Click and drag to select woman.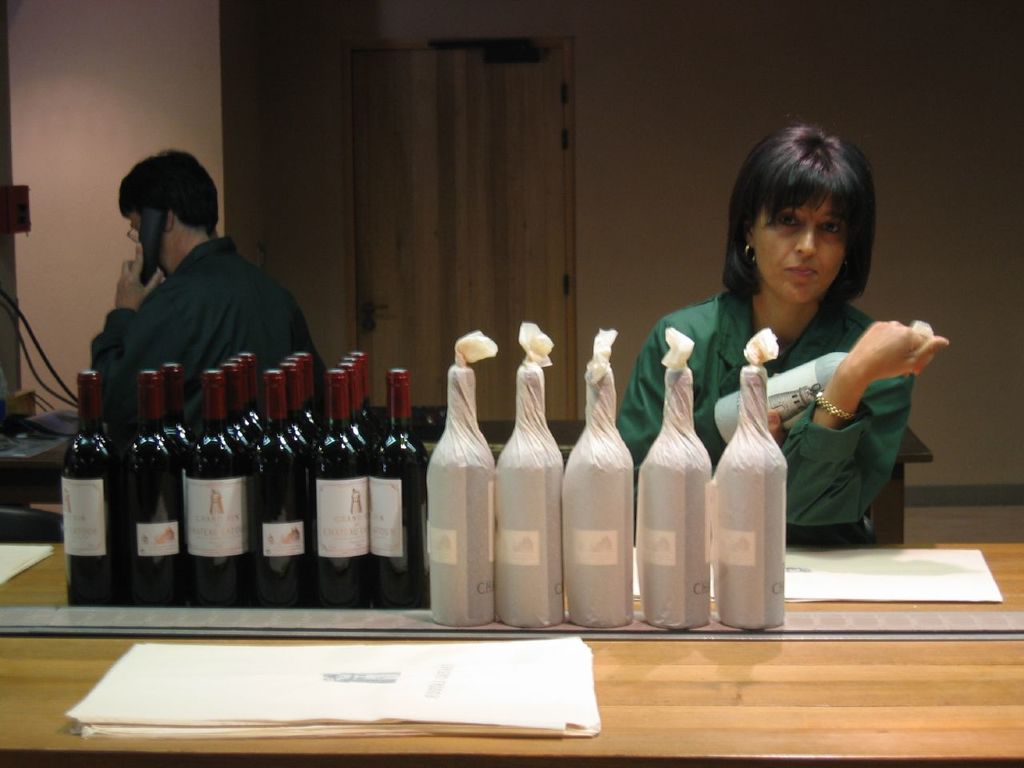
Selection: <box>637,145,942,578</box>.
